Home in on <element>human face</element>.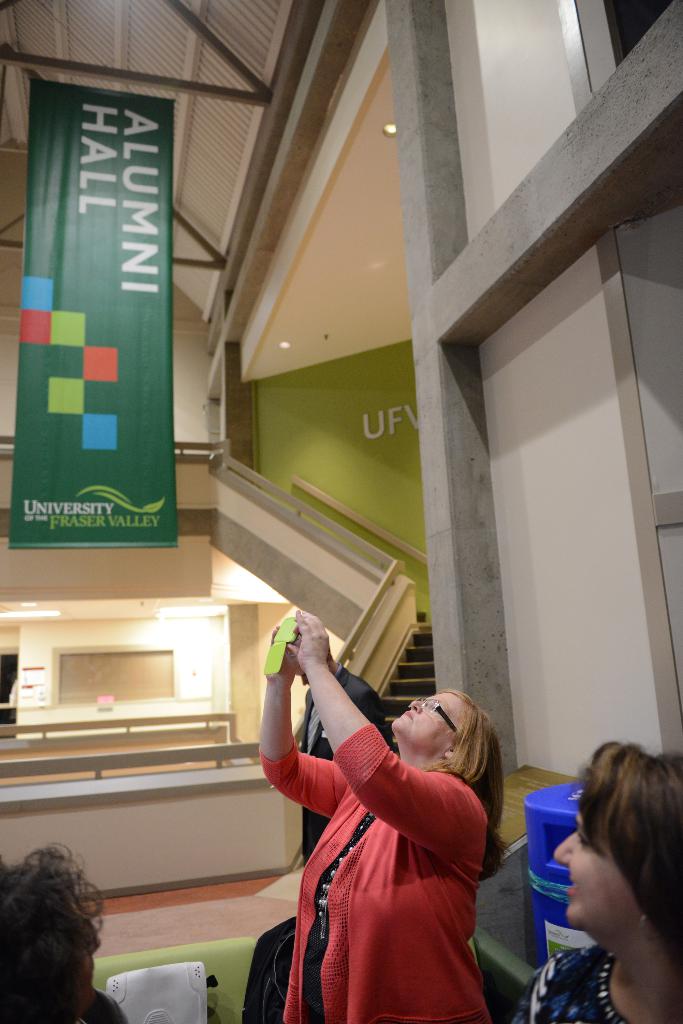
Homed in at l=553, t=800, r=643, b=921.
